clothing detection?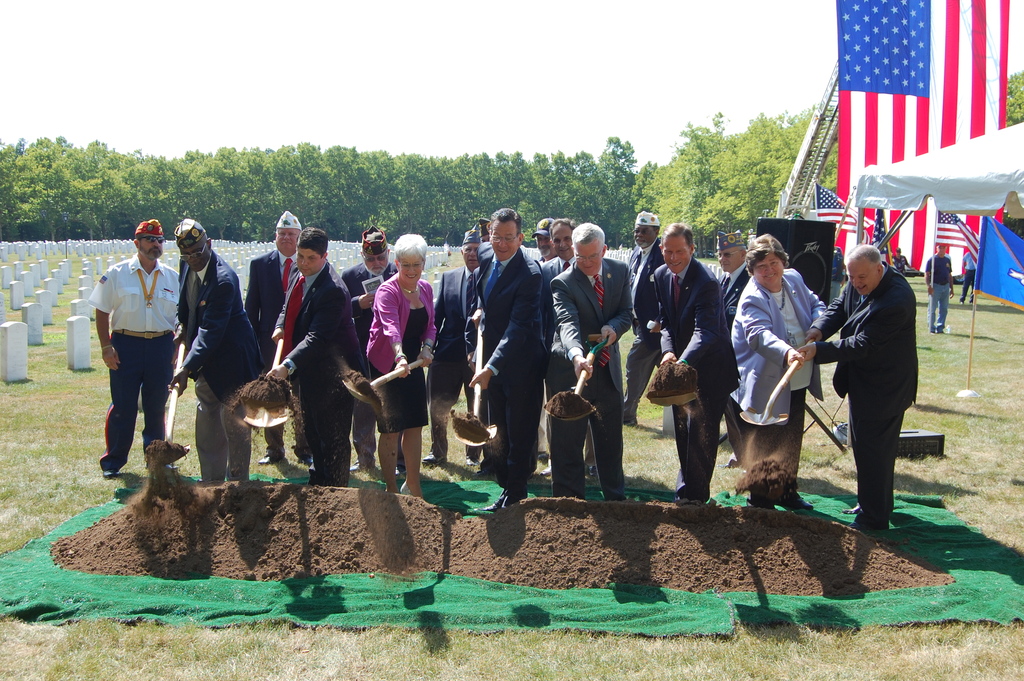
rect(428, 265, 481, 466)
